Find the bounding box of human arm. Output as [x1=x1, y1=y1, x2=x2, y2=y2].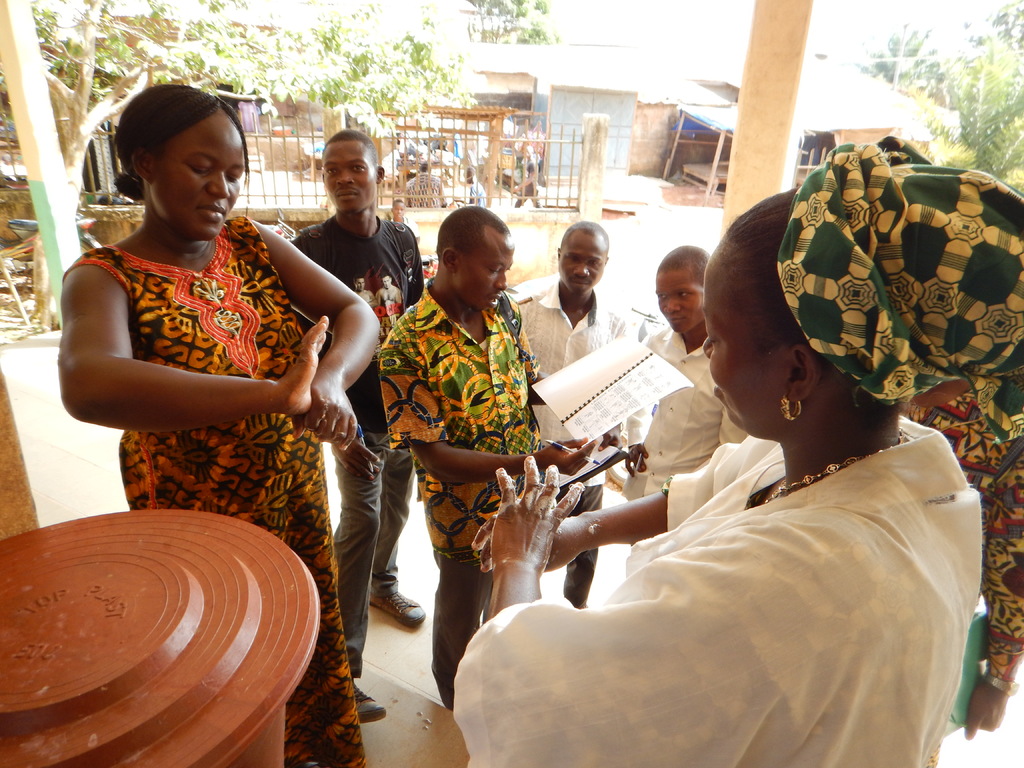
[x1=965, y1=452, x2=1023, y2=740].
